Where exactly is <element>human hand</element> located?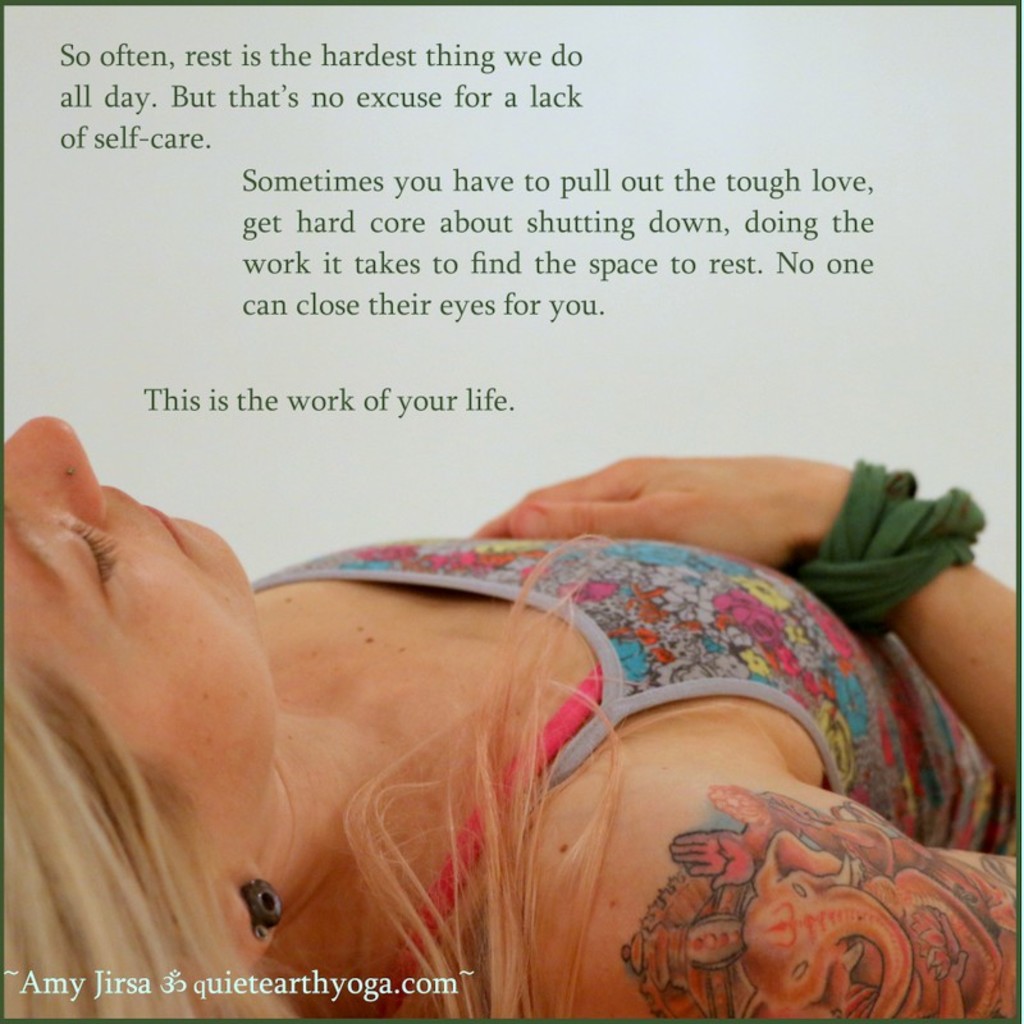
Its bounding box is [x1=433, y1=451, x2=896, y2=563].
